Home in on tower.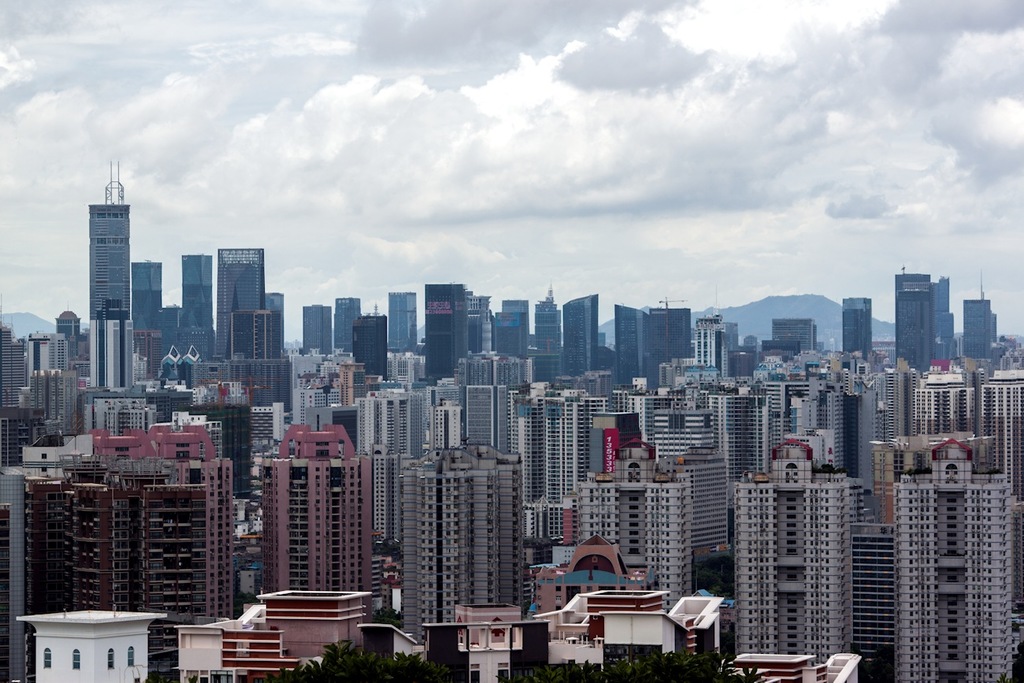
Homed in at select_region(964, 295, 998, 369).
